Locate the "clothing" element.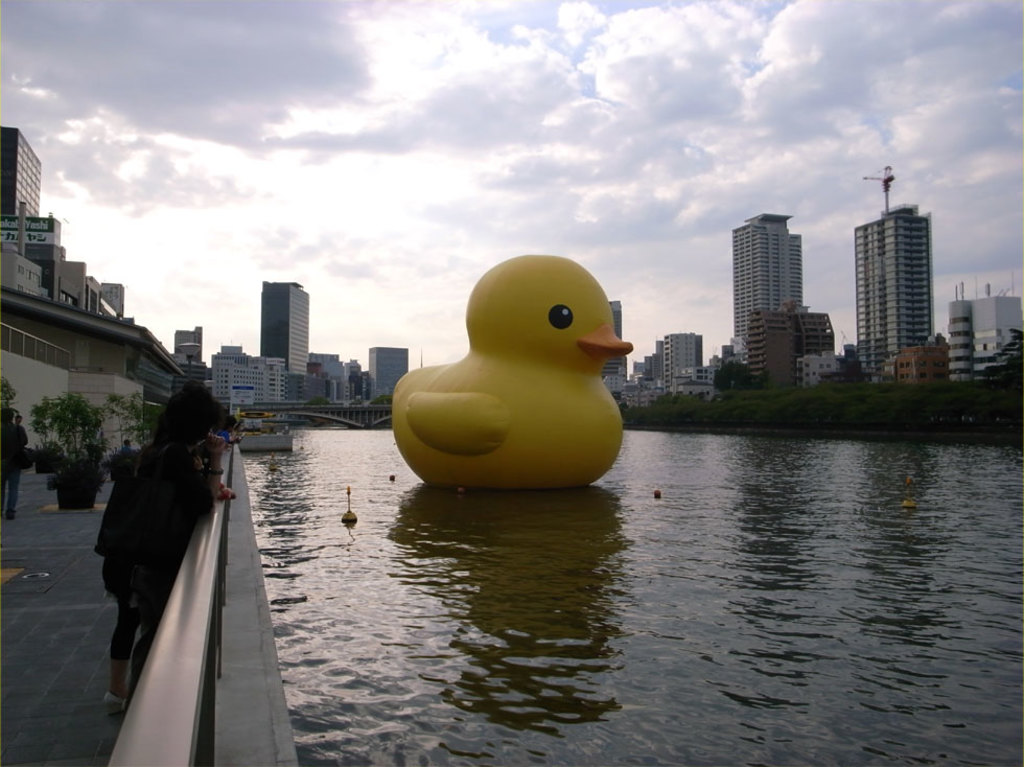
Element bbox: detection(1, 426, 25, 510).
